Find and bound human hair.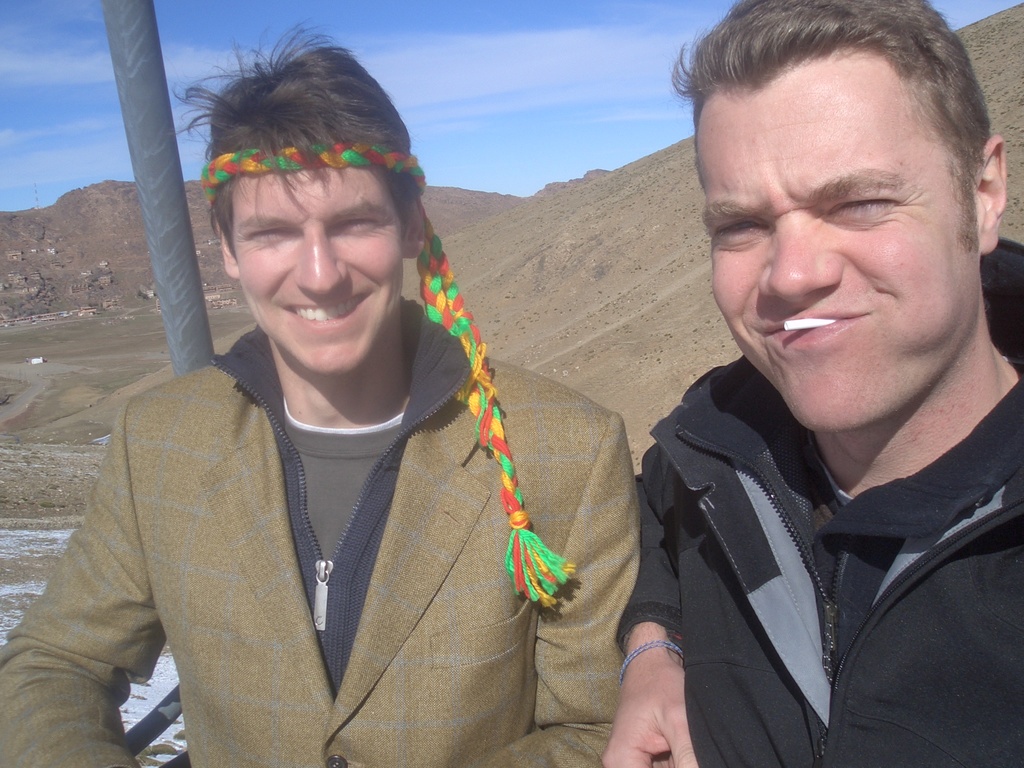
Bound: Rect(691, 4, 995, 249).
